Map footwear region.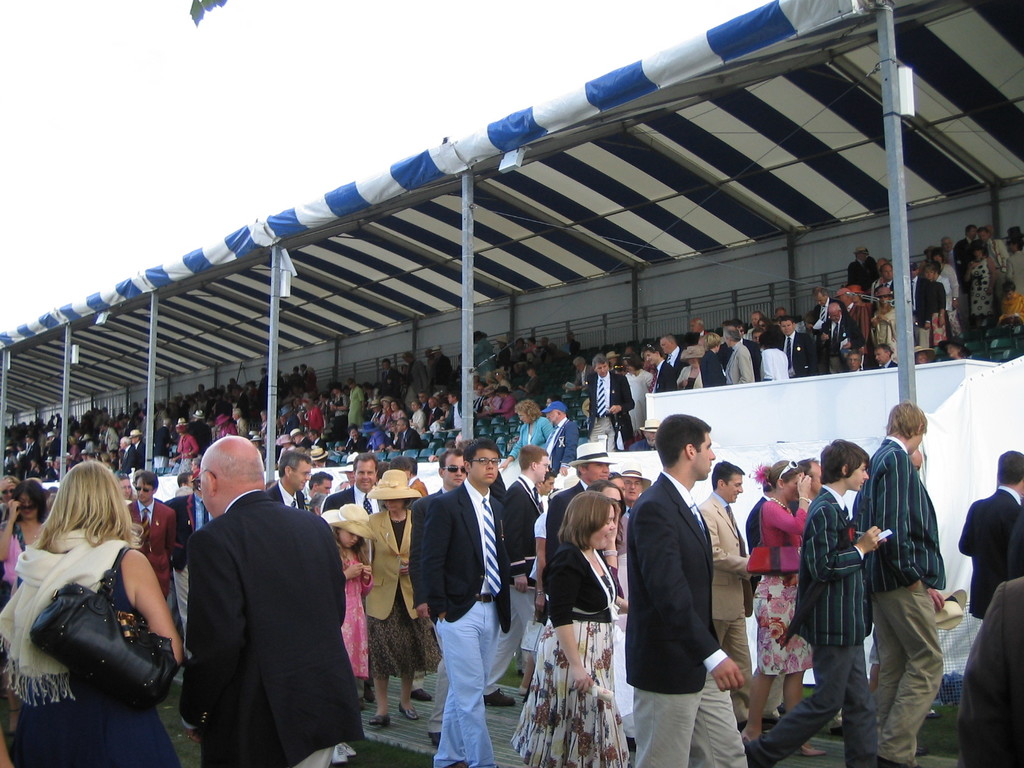
Mapped to crop(364, 707, 396, 733).
